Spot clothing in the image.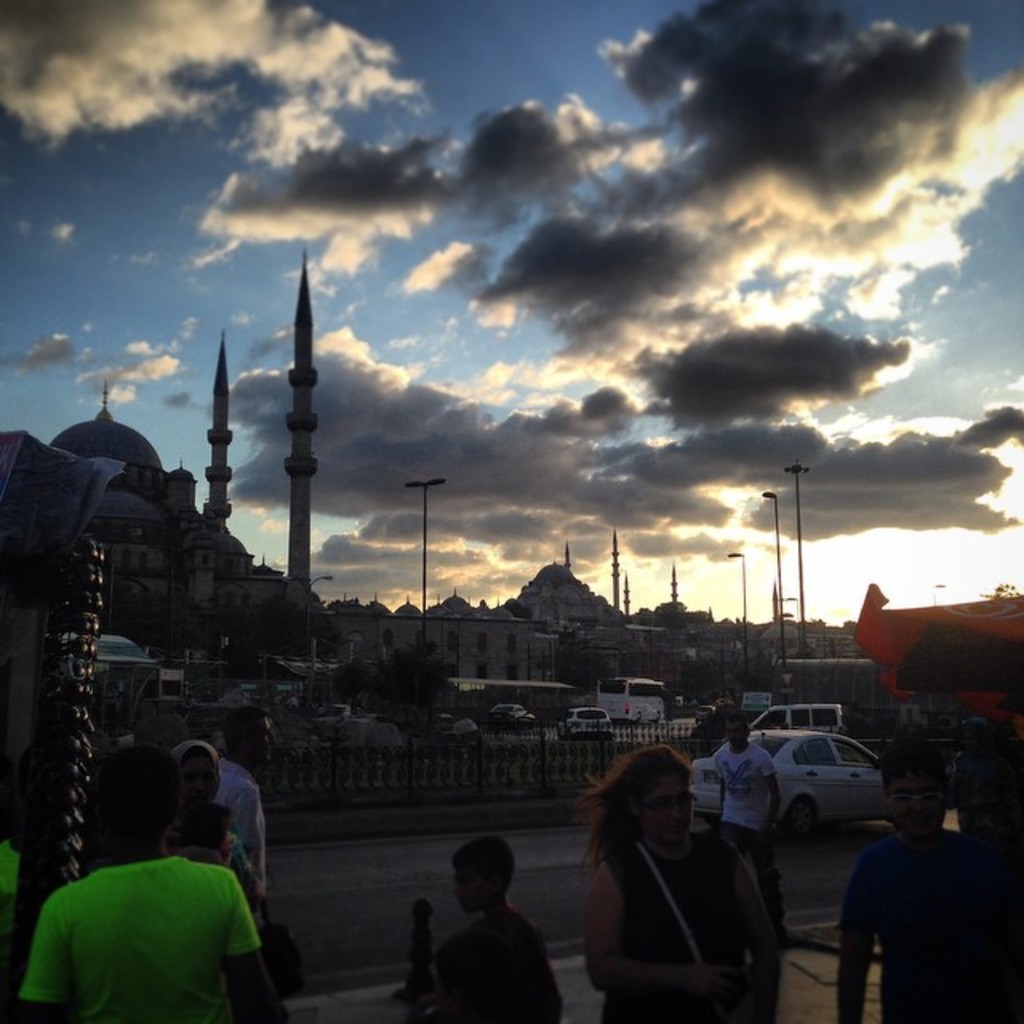
clothing found at 208,771,280,866.
